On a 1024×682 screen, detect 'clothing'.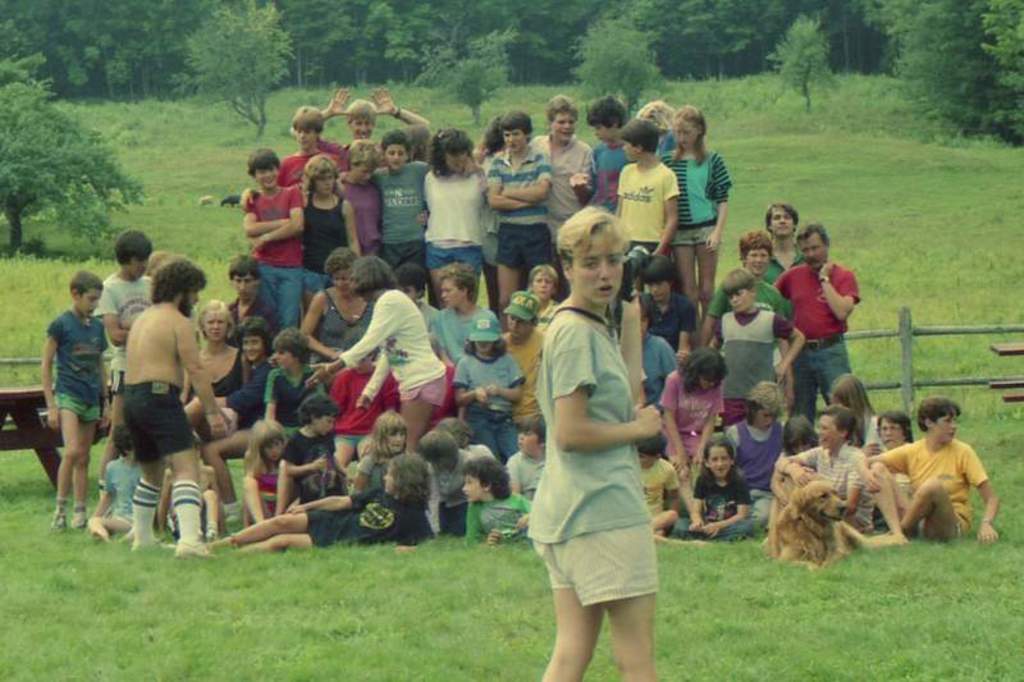
bbox=(306, 490, 413, 550).
